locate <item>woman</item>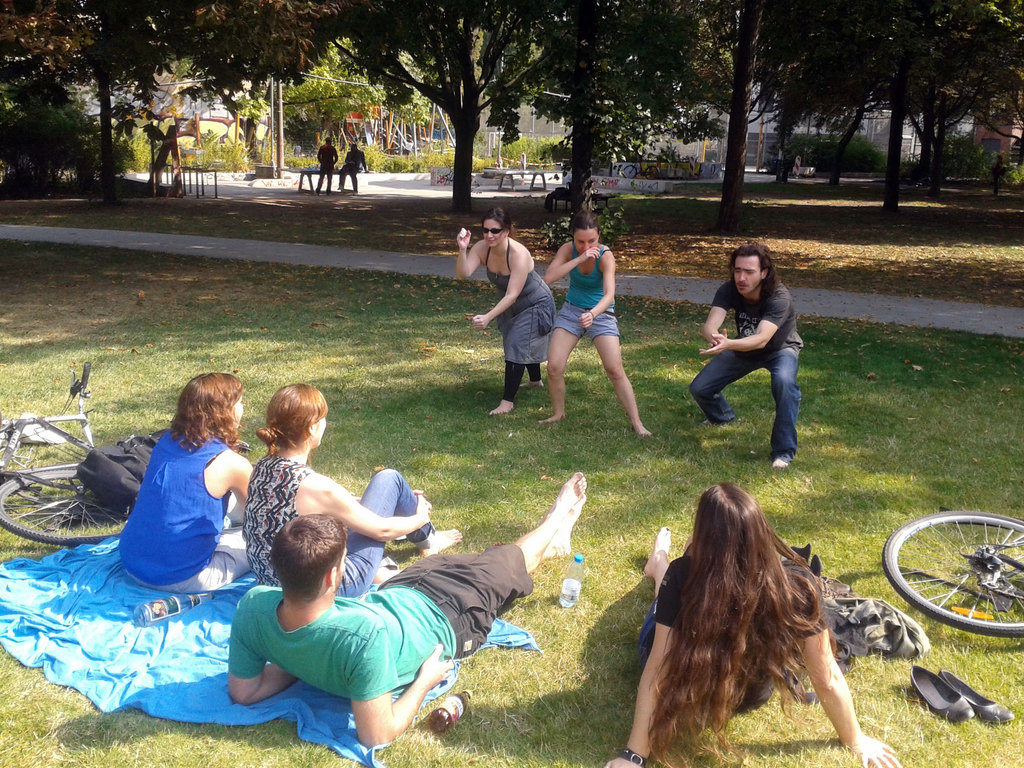
bbox=(534, 196, 653, 437)
